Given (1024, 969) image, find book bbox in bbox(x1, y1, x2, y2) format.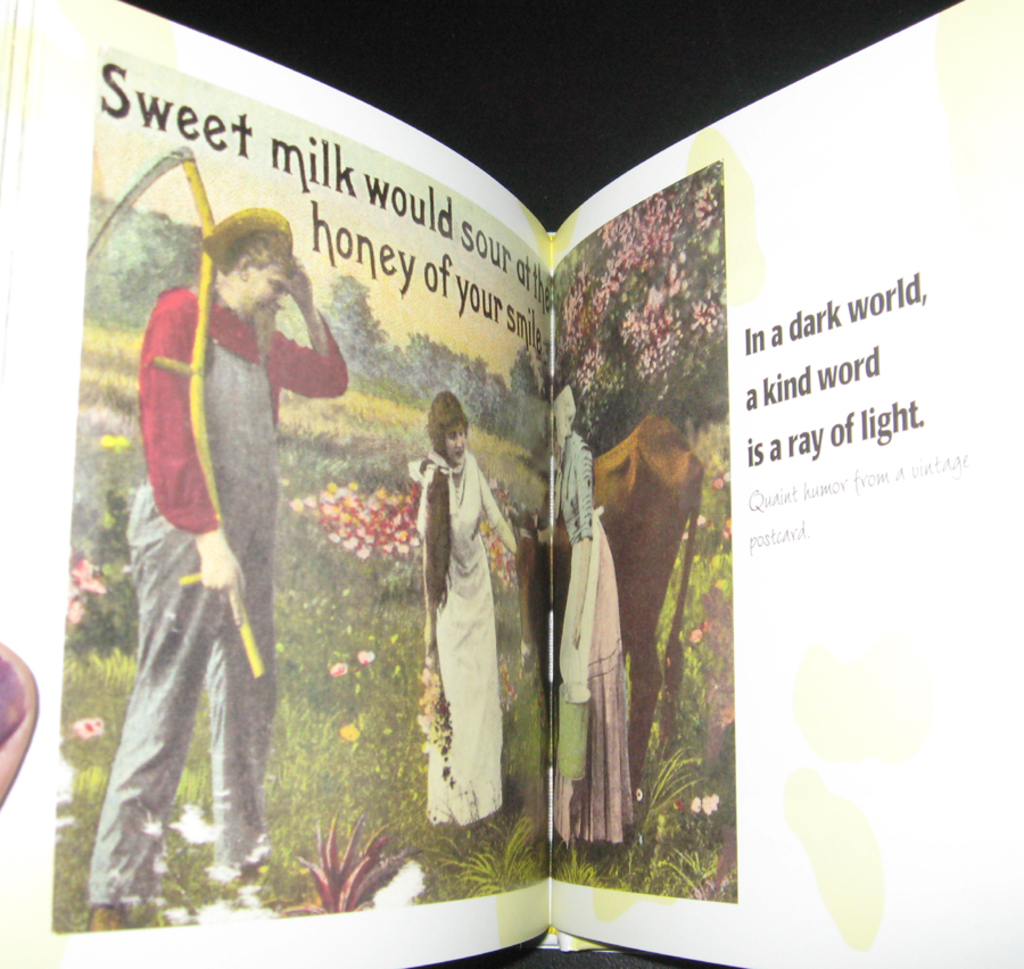
bbox(0, 0, 1023, 968).
